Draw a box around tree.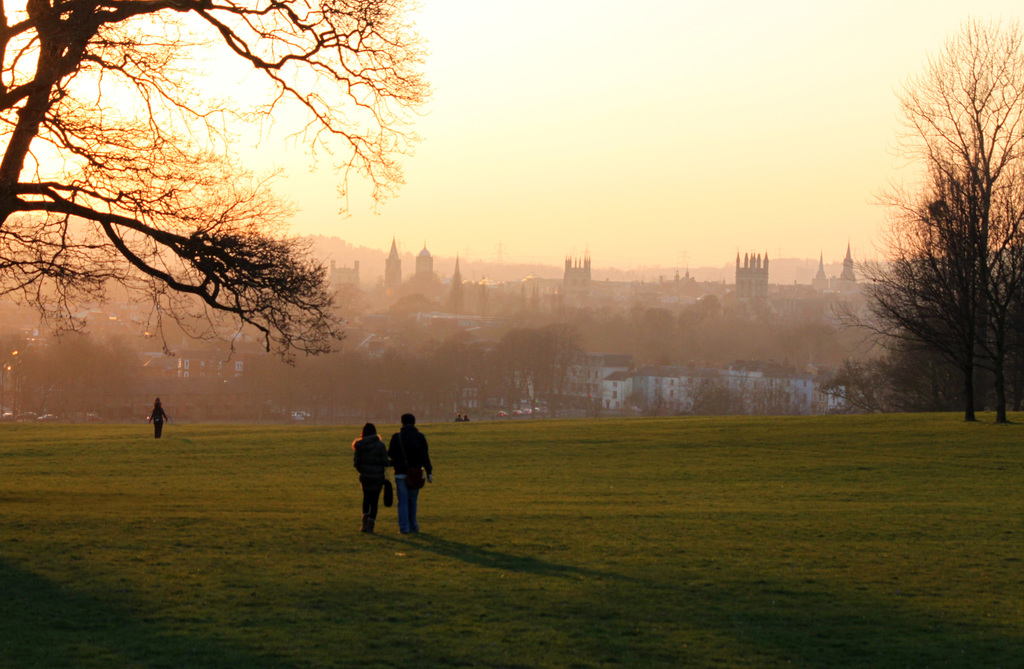
<box>969,250,1023,412</box>.
